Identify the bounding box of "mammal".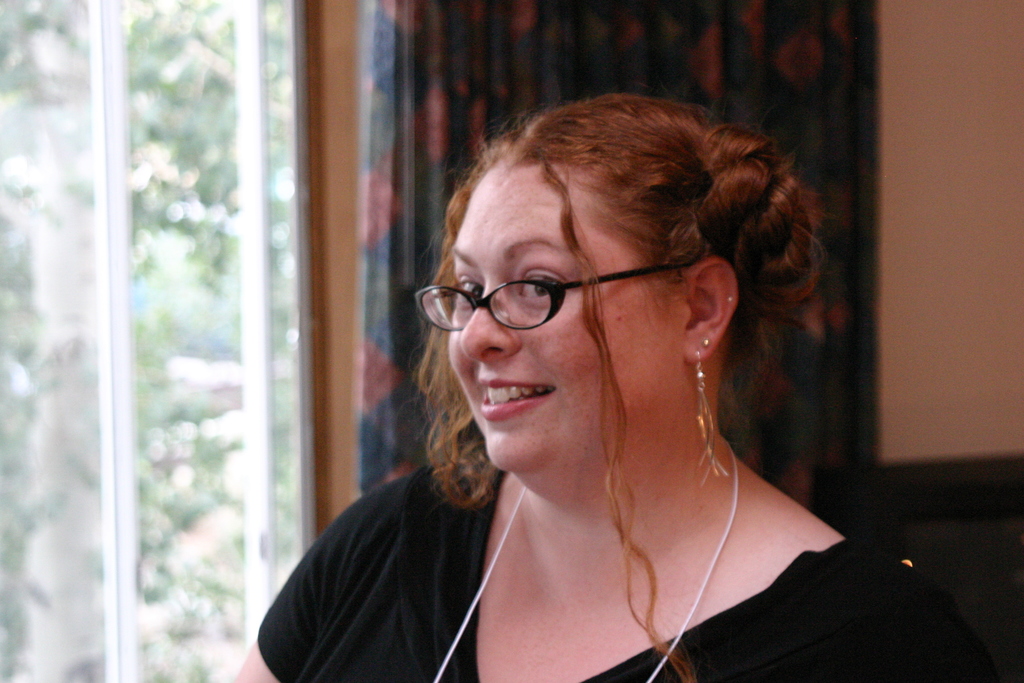
BBox(236, 92, 1018, 682).
